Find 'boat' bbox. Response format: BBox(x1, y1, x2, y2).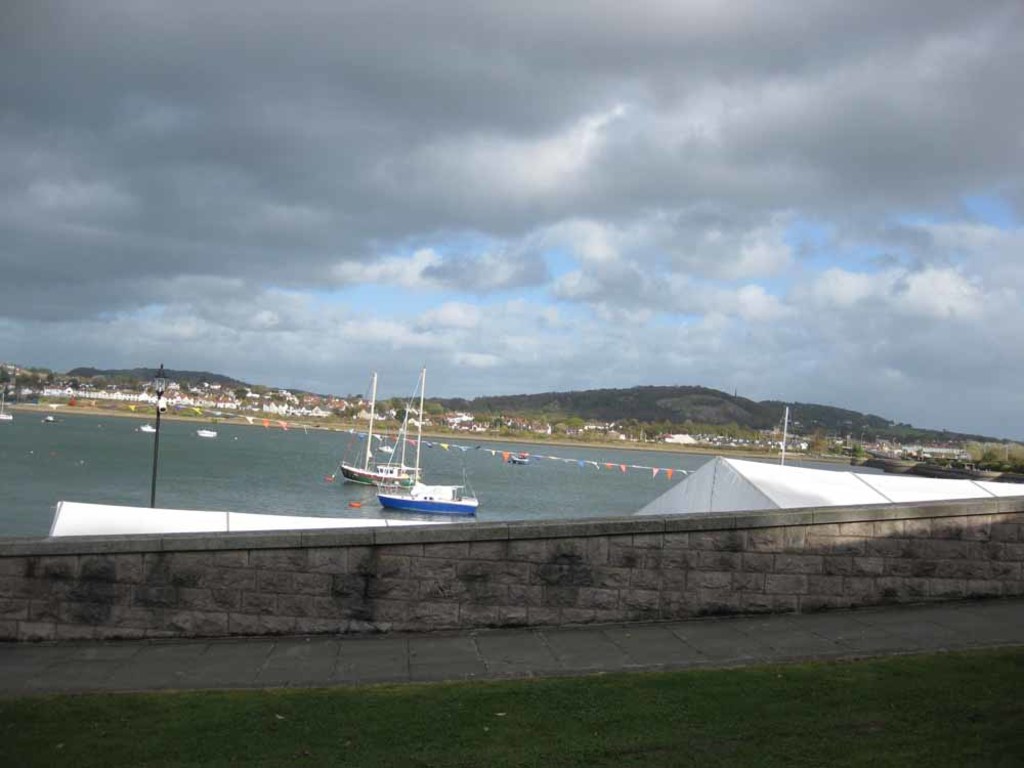
BBox(344, 384, 421, 486).
